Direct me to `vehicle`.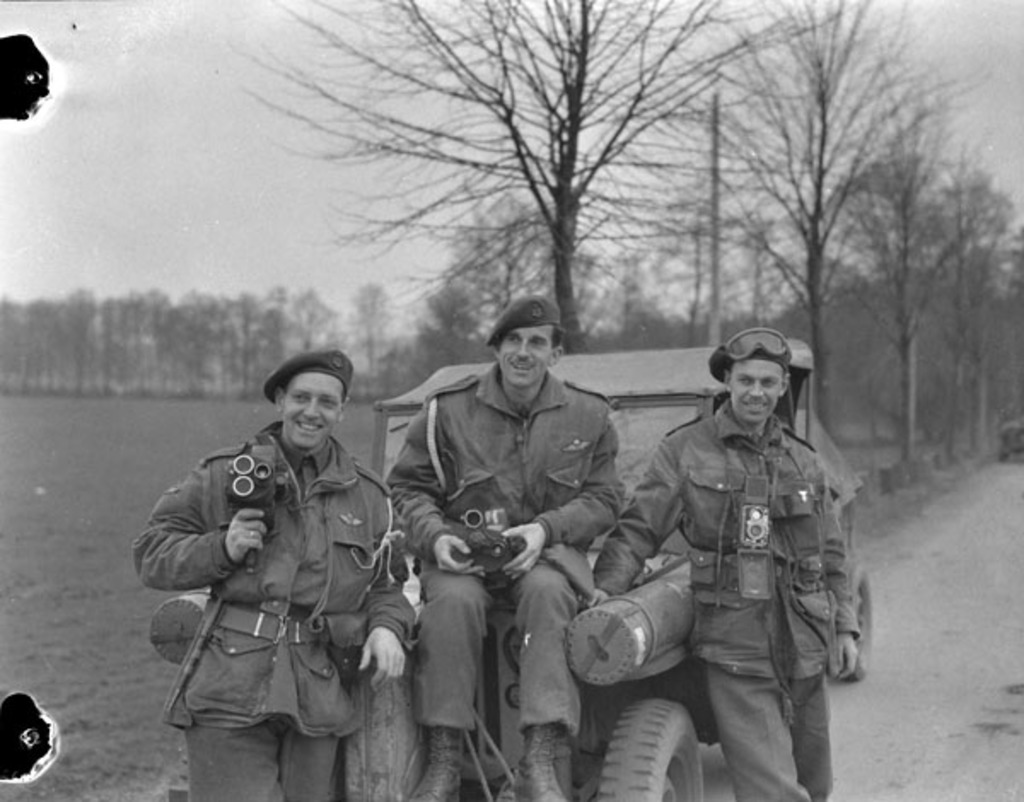
Direction: 147, 333, 879, 800.
